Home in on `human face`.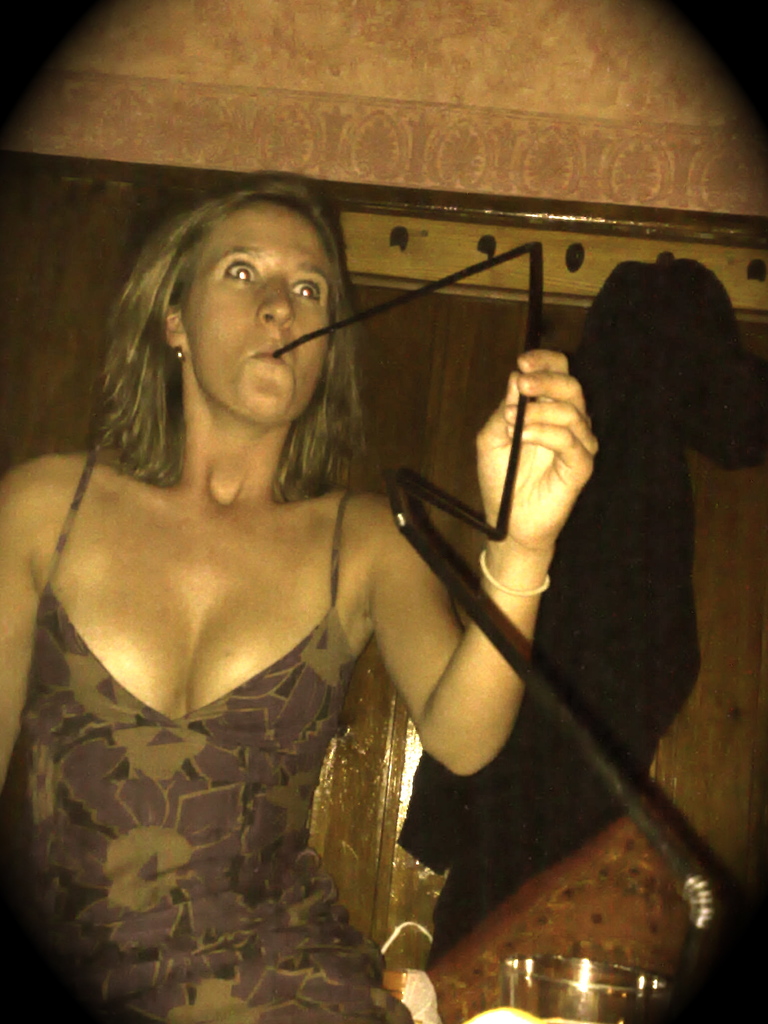
Homed in at crop(178, 194, 334, 426).
